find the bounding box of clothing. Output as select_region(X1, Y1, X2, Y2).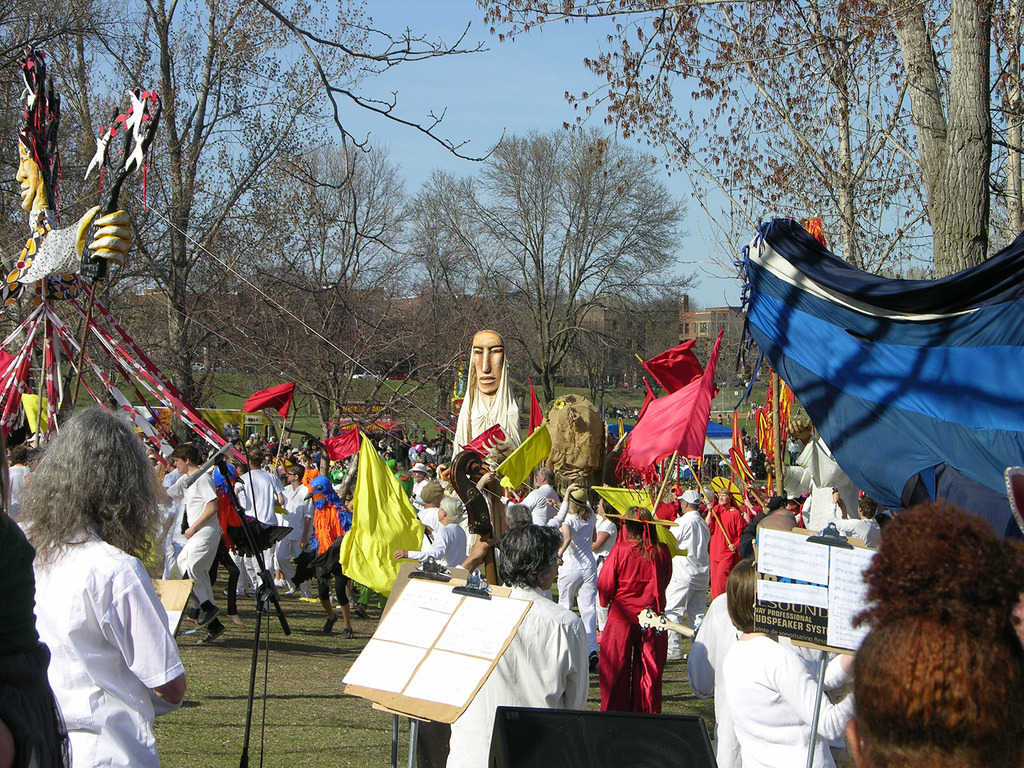
select_region(665, 507, 710, 653).
